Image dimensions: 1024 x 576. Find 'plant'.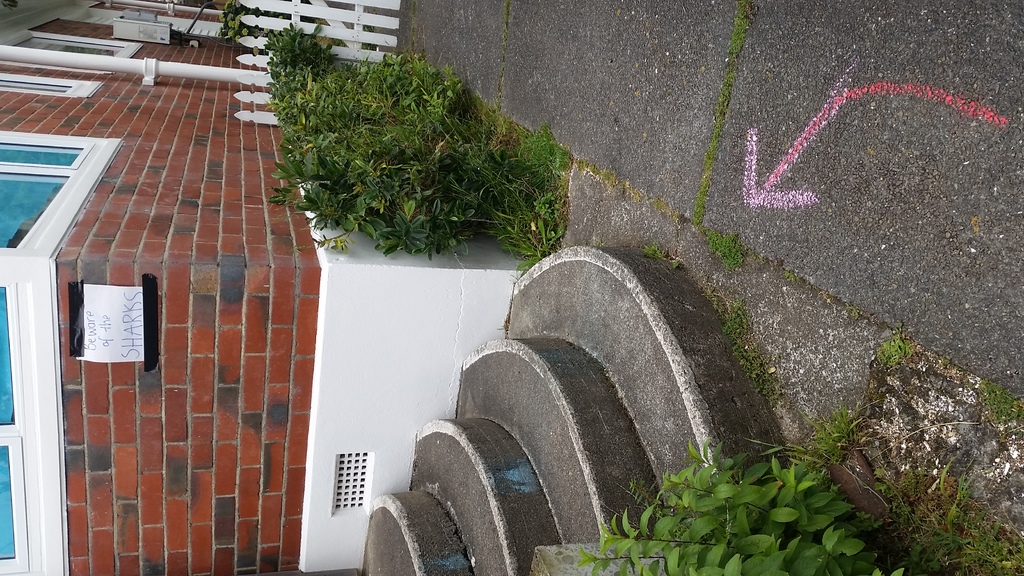
(576,433,906,575).
